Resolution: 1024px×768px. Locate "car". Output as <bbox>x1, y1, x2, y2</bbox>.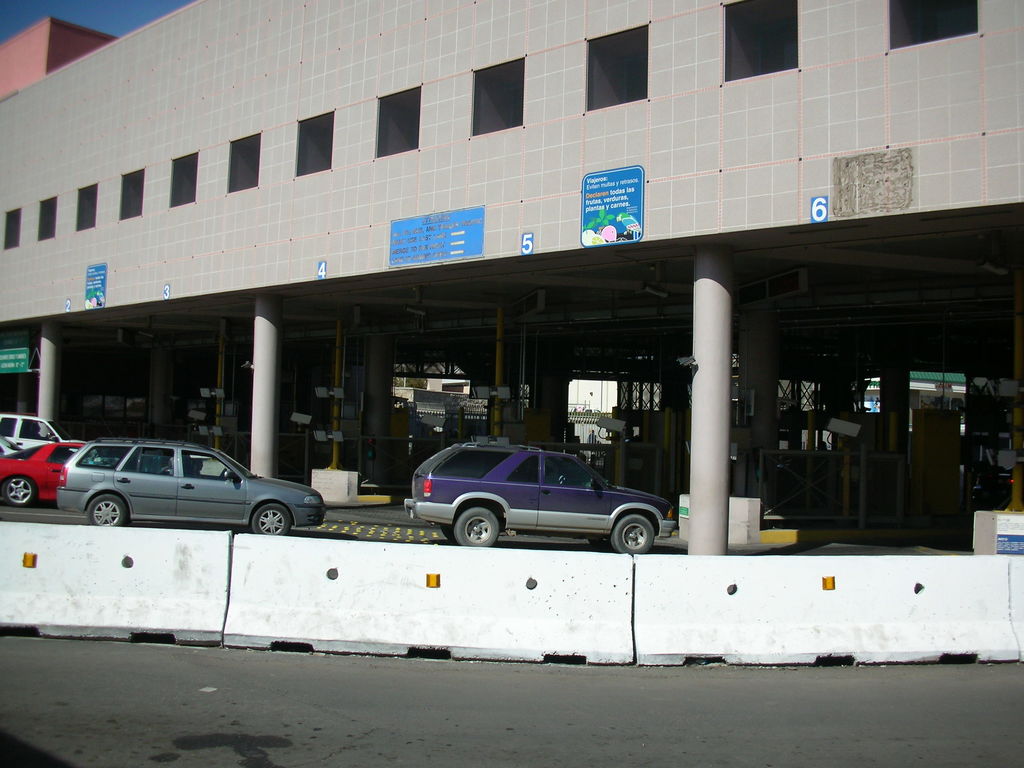
<bbox>390, 435, 669, 555</bbox>.
